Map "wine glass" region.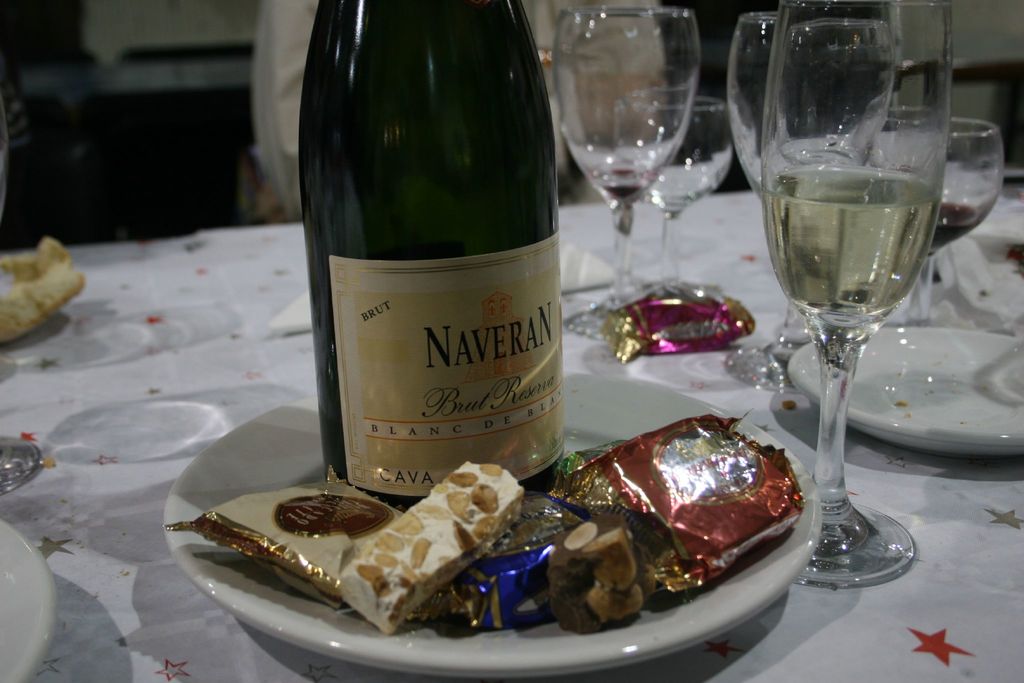
Mapped to {"x1": 724, "y1": 6, "x2": 851, "y2": 194}.
